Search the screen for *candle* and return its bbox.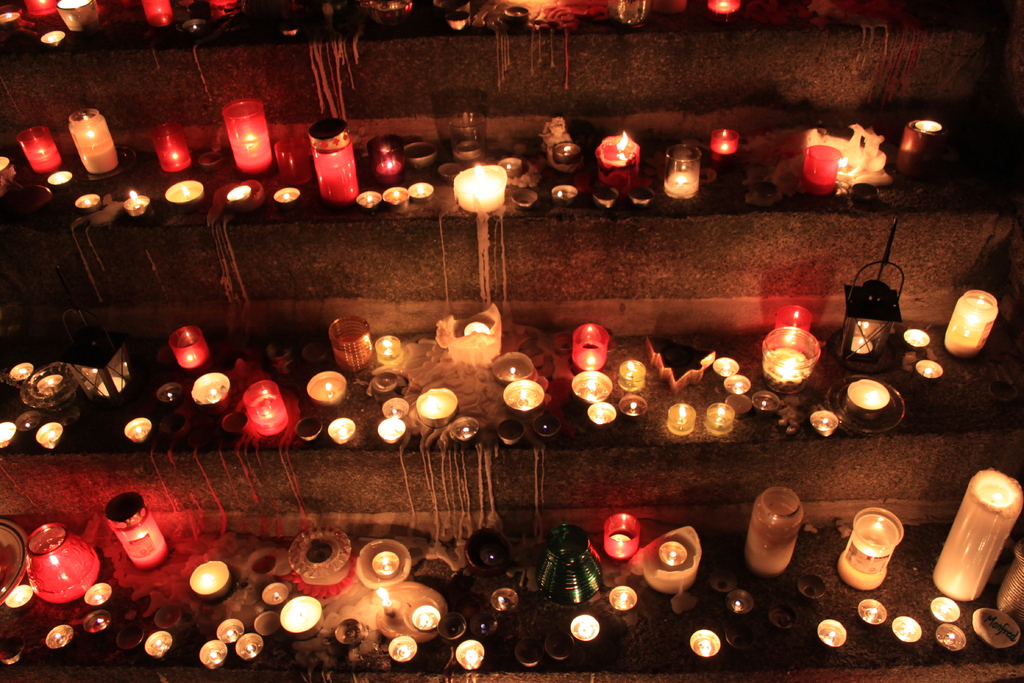
Found: region(104, 491, 166, 570).
